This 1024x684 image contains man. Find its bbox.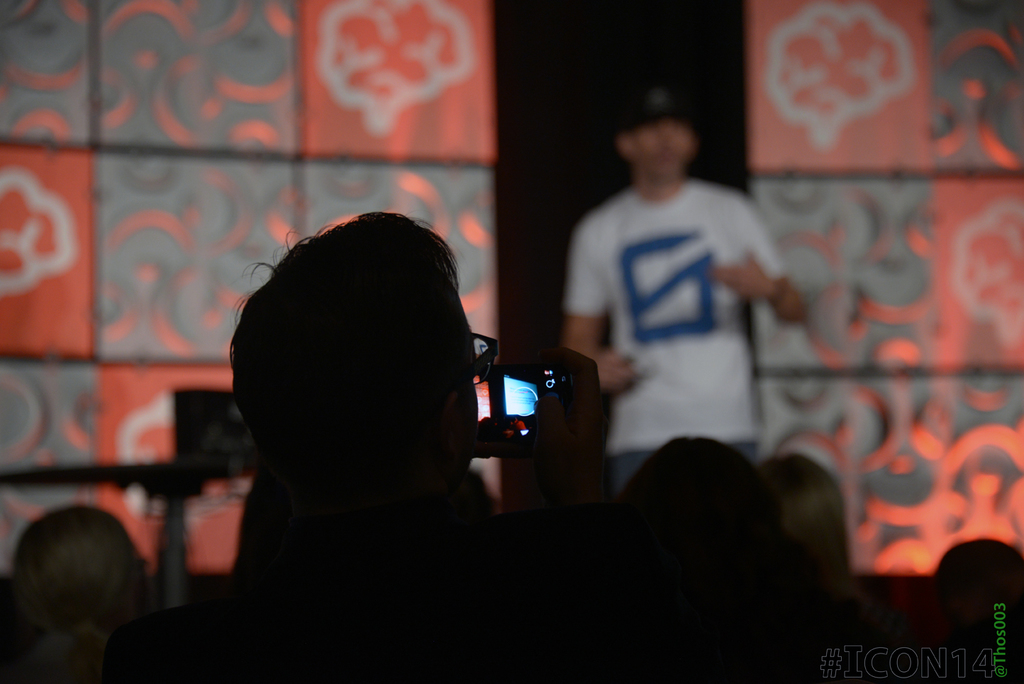
Rect(563, 85, 809, 482).
